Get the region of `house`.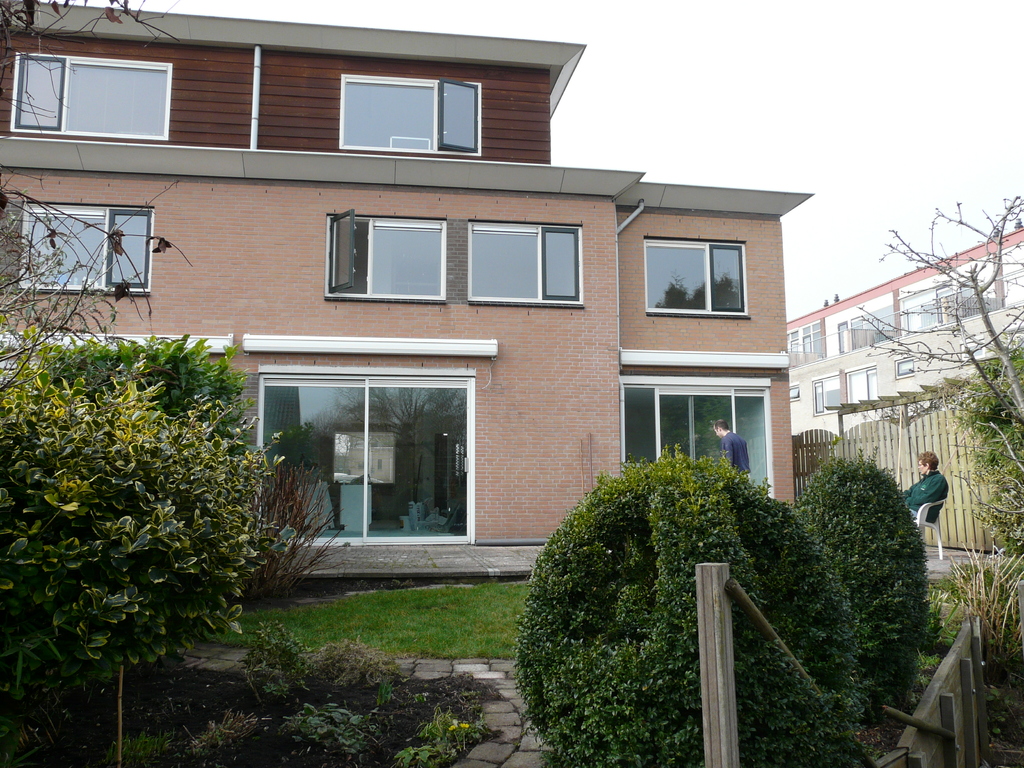
pyautogui.locateOnScreen(0, 0, 813, 590).
